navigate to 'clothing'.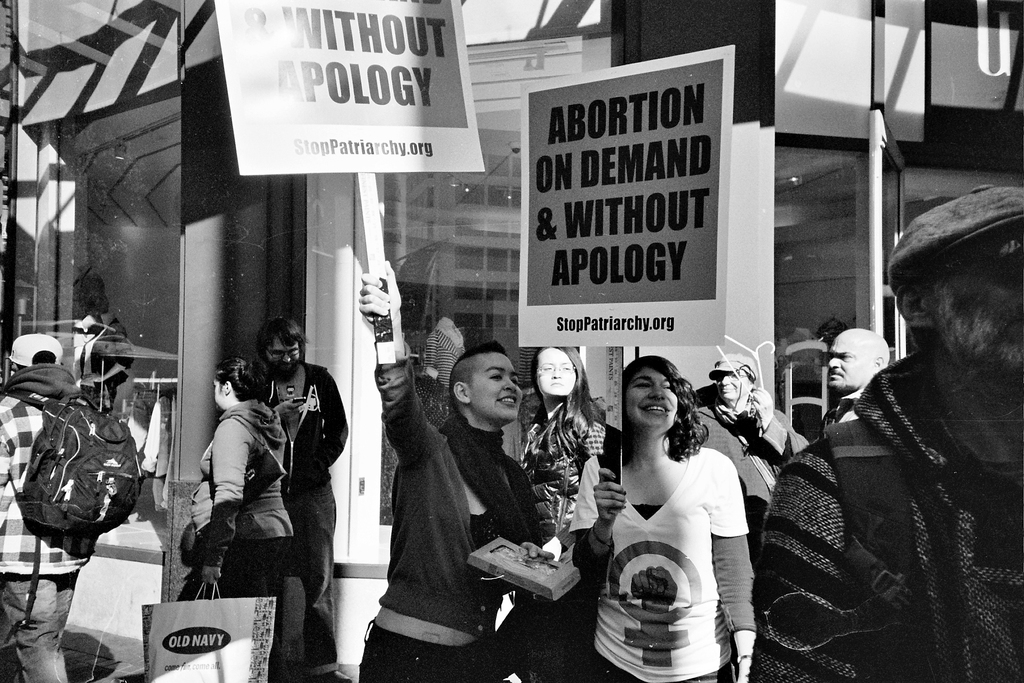
Navigation target: <bbox>0, 362, 73, 682</bbox>.
